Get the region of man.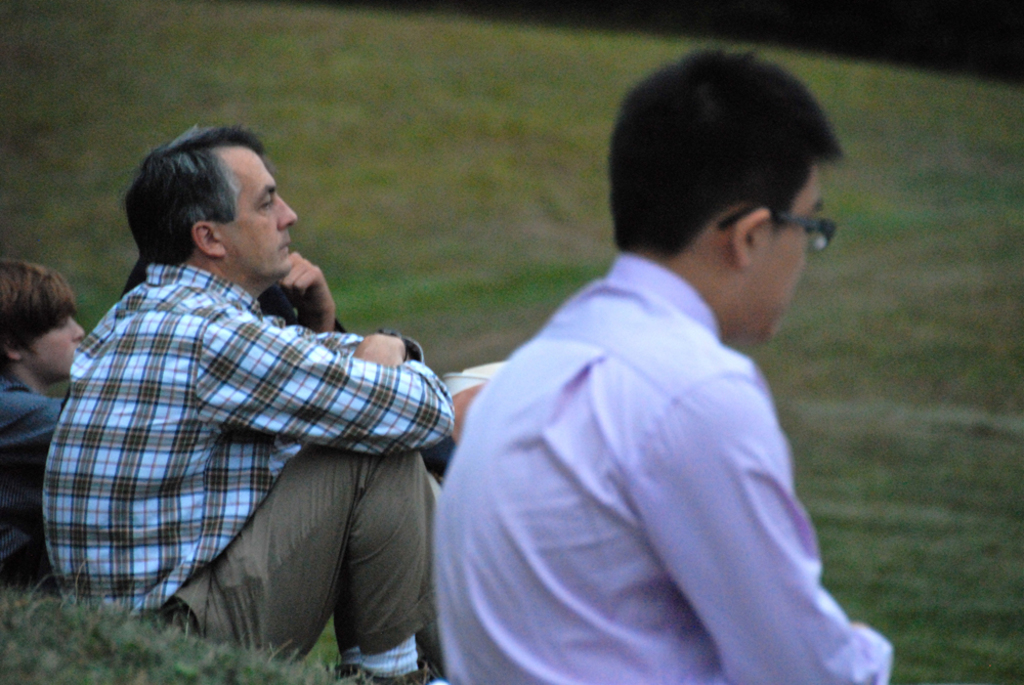
Rect(40, 103, 459, 665).
